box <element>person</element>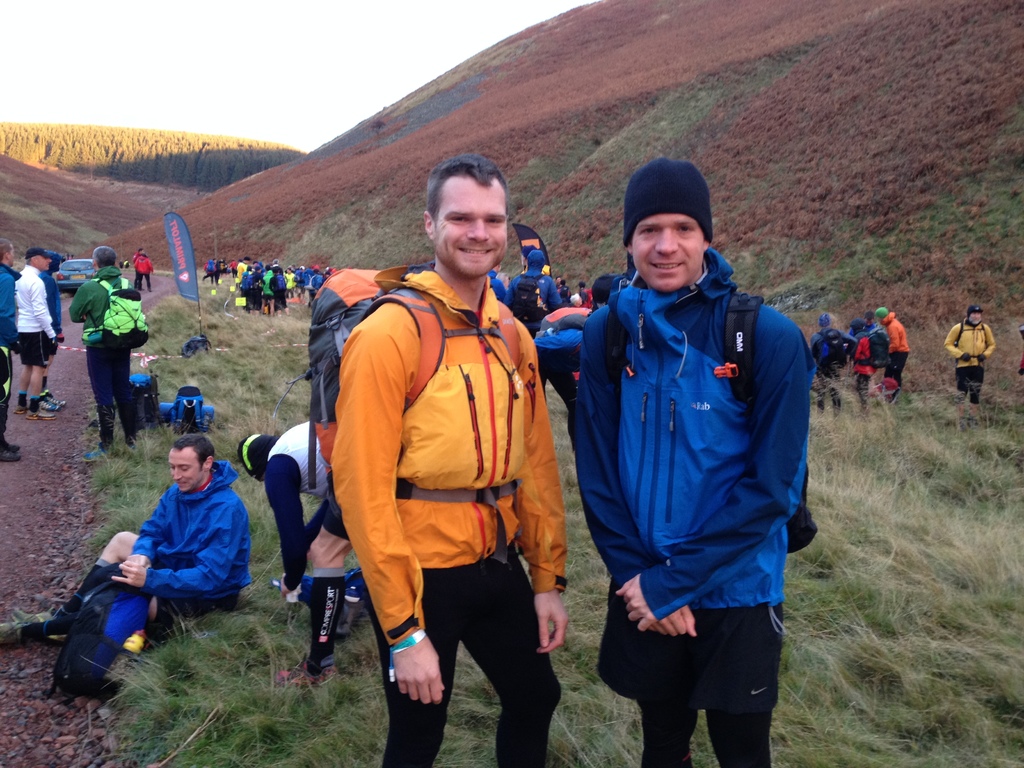
551, 271, 593, 309
